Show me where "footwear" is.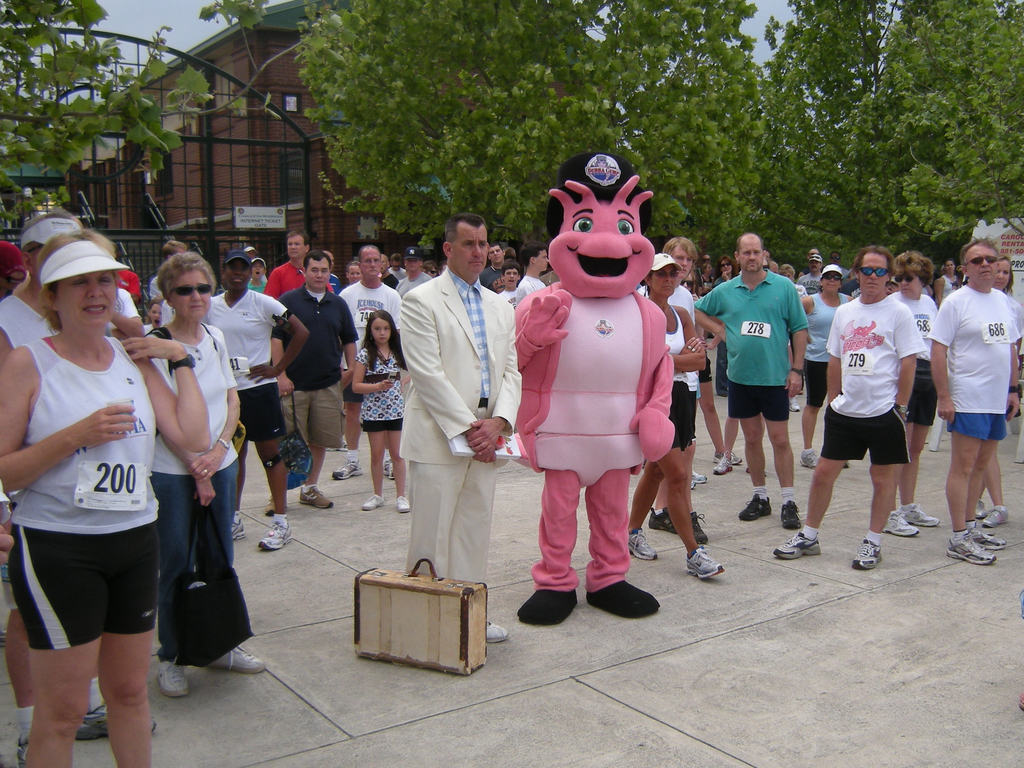
"footwear" is at x1=947, y1=534, x2=993, y2=566.
